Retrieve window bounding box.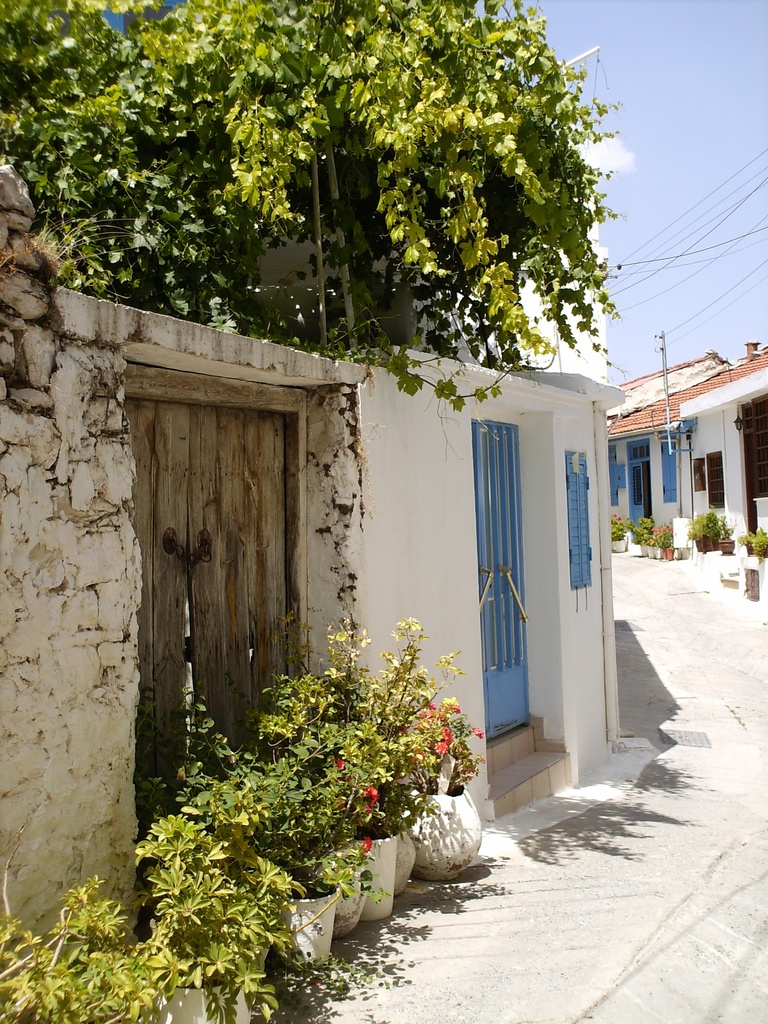
Bounding box: locate(703, 450, 726, 508).
